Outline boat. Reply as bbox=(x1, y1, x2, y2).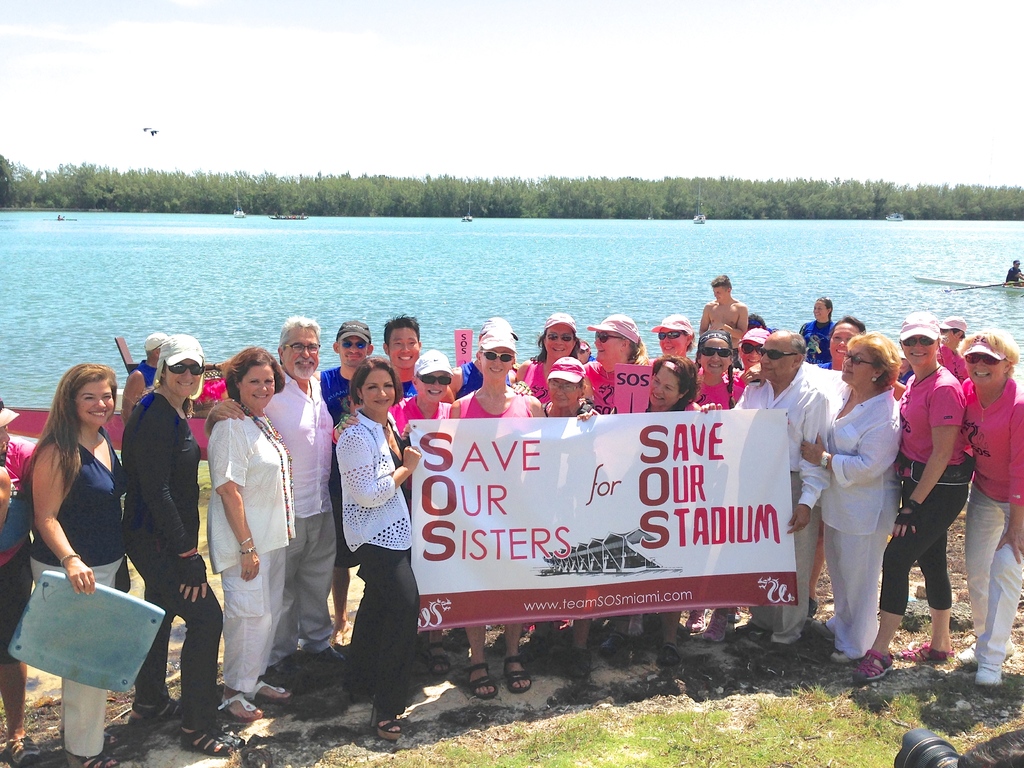
bbox=(913, 273, 1023, 289).
